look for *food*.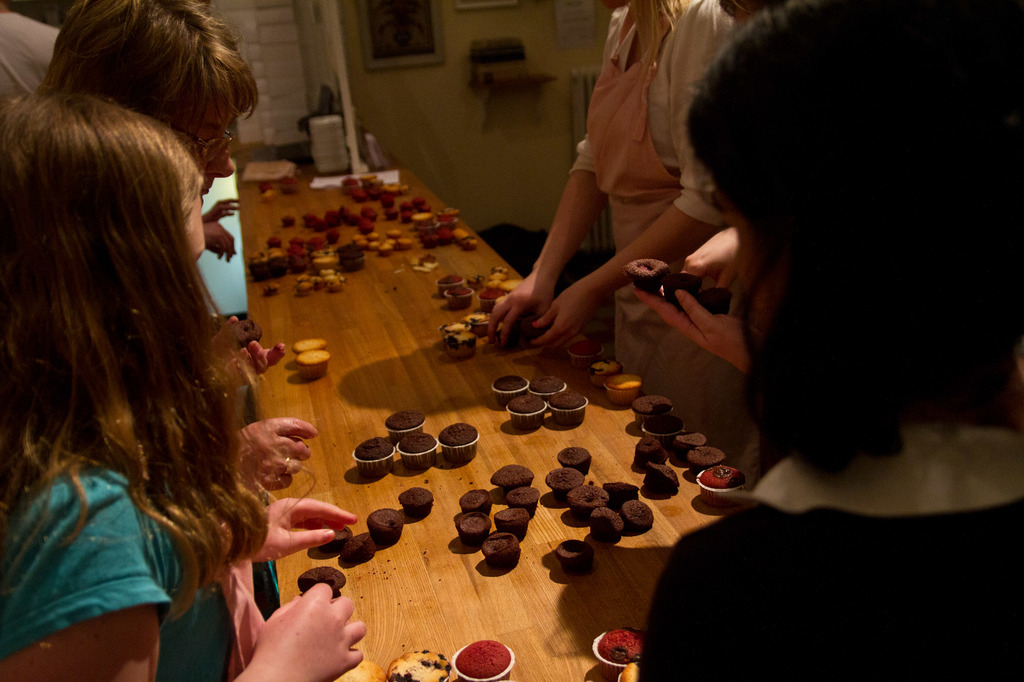
Found: <box>452,443,652,575</box>.
